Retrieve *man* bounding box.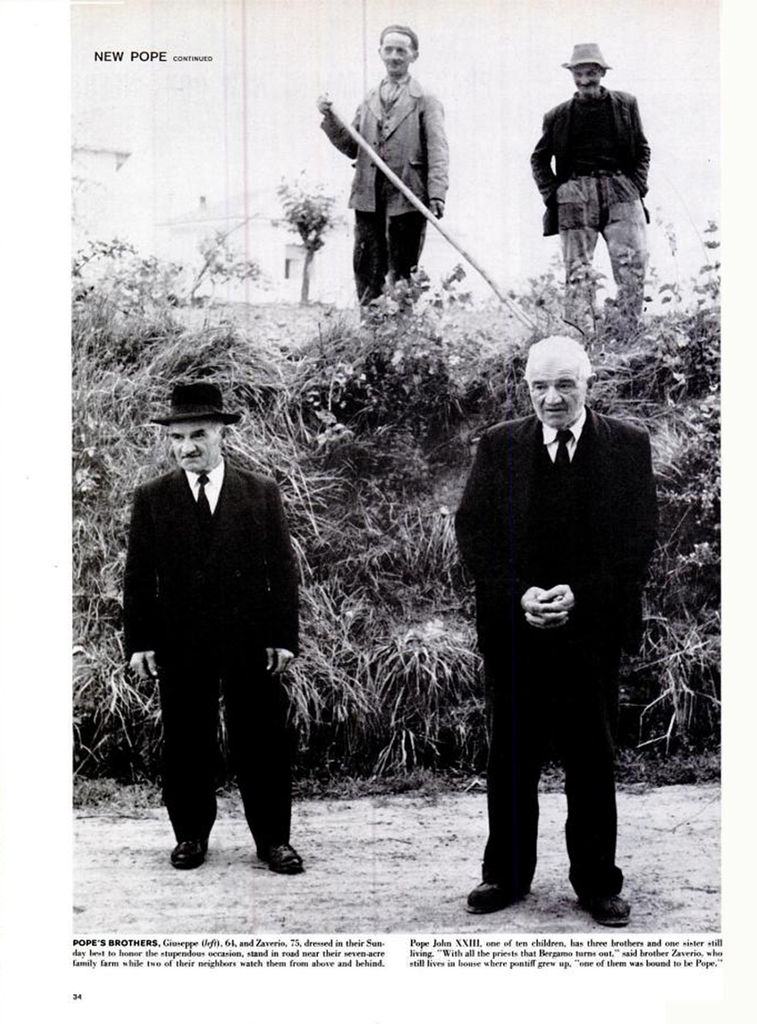
Bounding box: bbox=(323, 22, 450, 328).
